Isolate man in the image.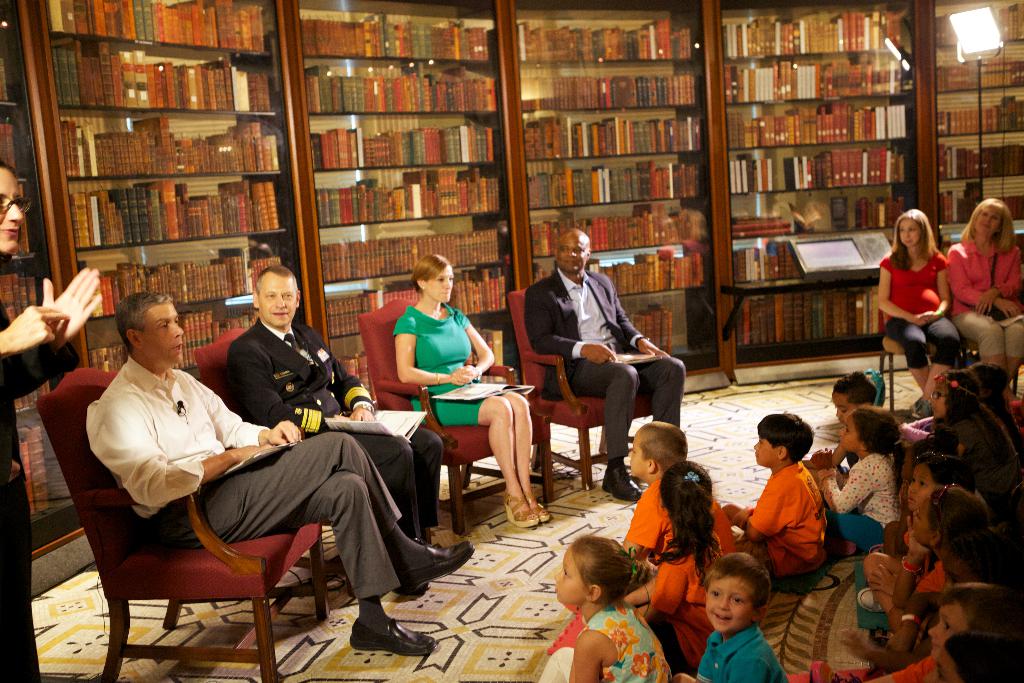
Isolated region: (683, 555, 777, 682).
